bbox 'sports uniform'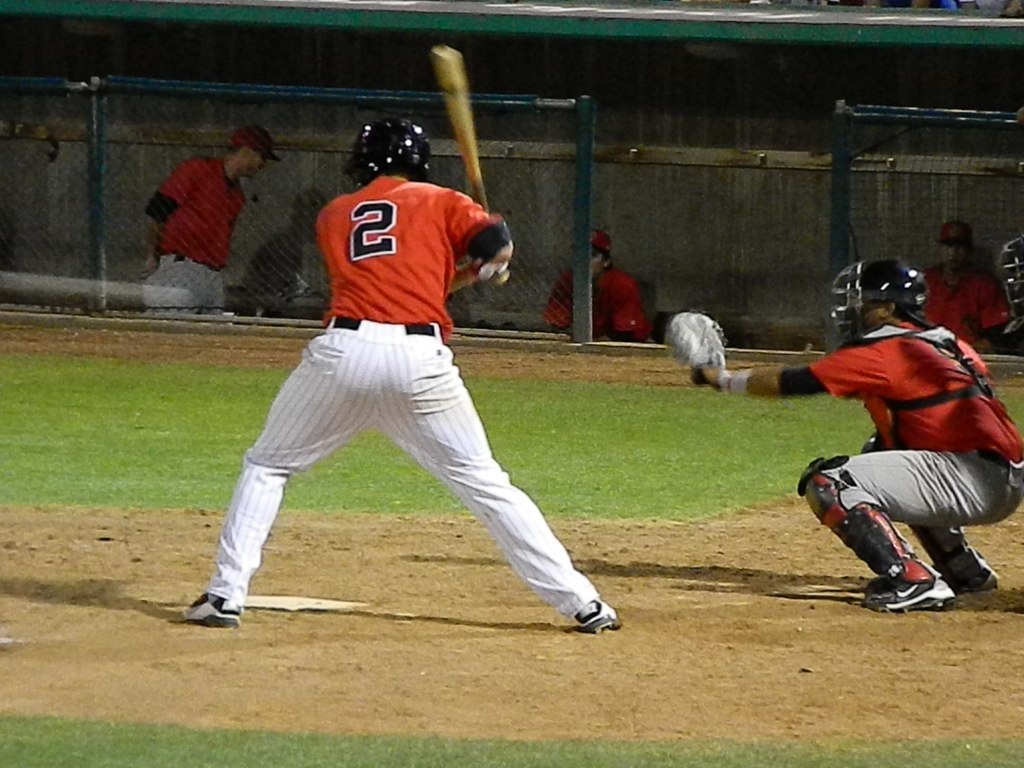
select_region(182, 125, 627, 628)
